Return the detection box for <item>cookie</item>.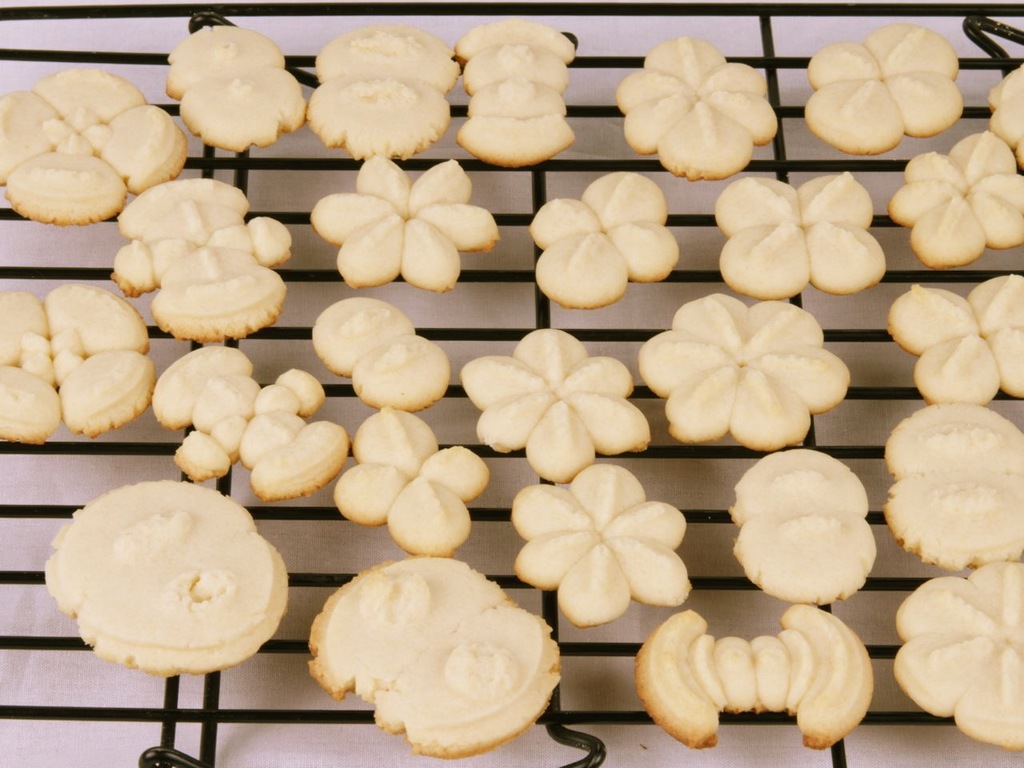
rect(887, 271, 1023, 405).
